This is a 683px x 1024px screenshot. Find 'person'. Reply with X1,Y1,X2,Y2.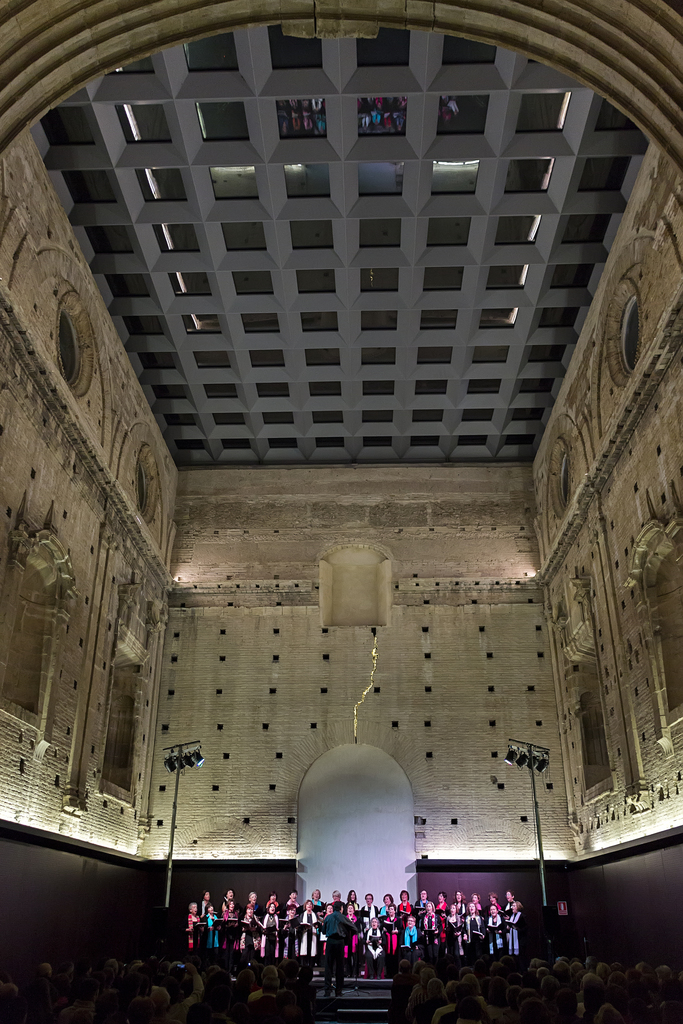
342,904,361,960.
